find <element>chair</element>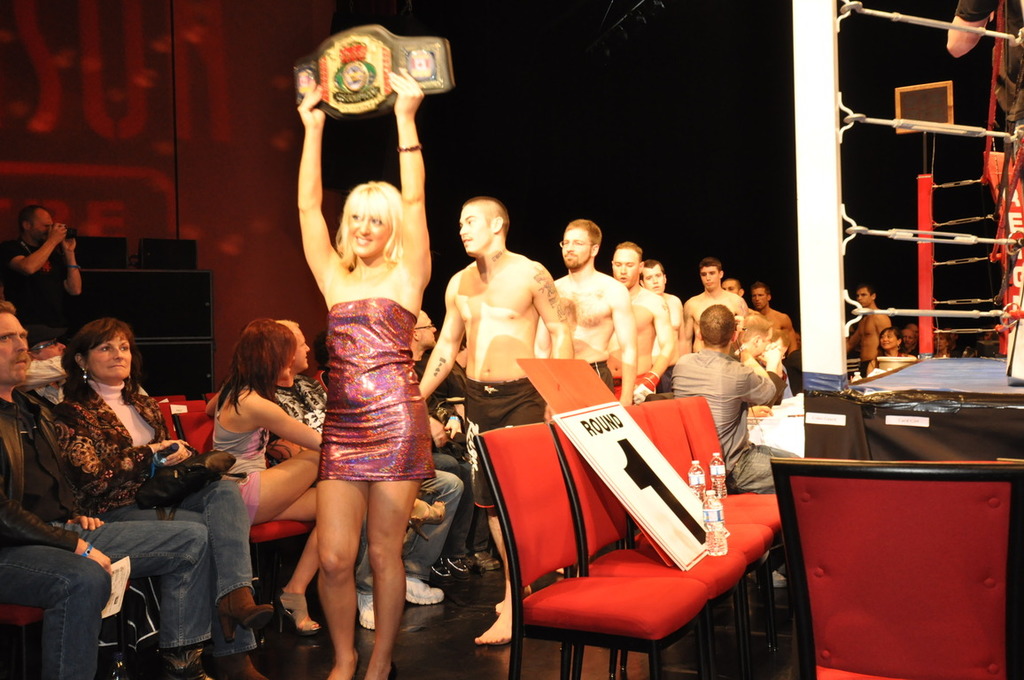
547,418,752,679
